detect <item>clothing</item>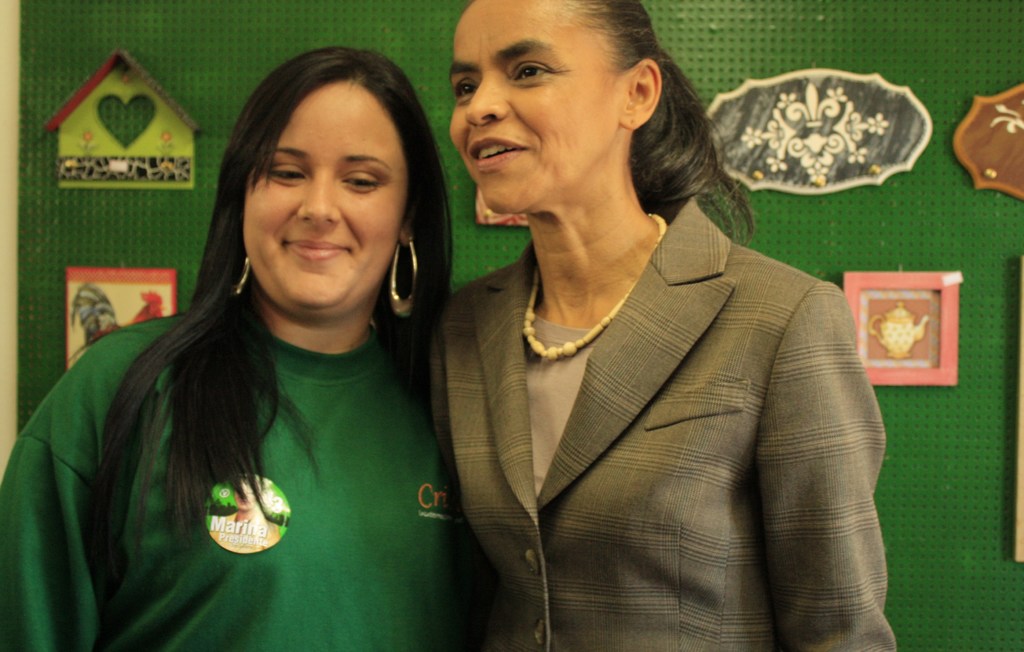
(397,186,915,651)
